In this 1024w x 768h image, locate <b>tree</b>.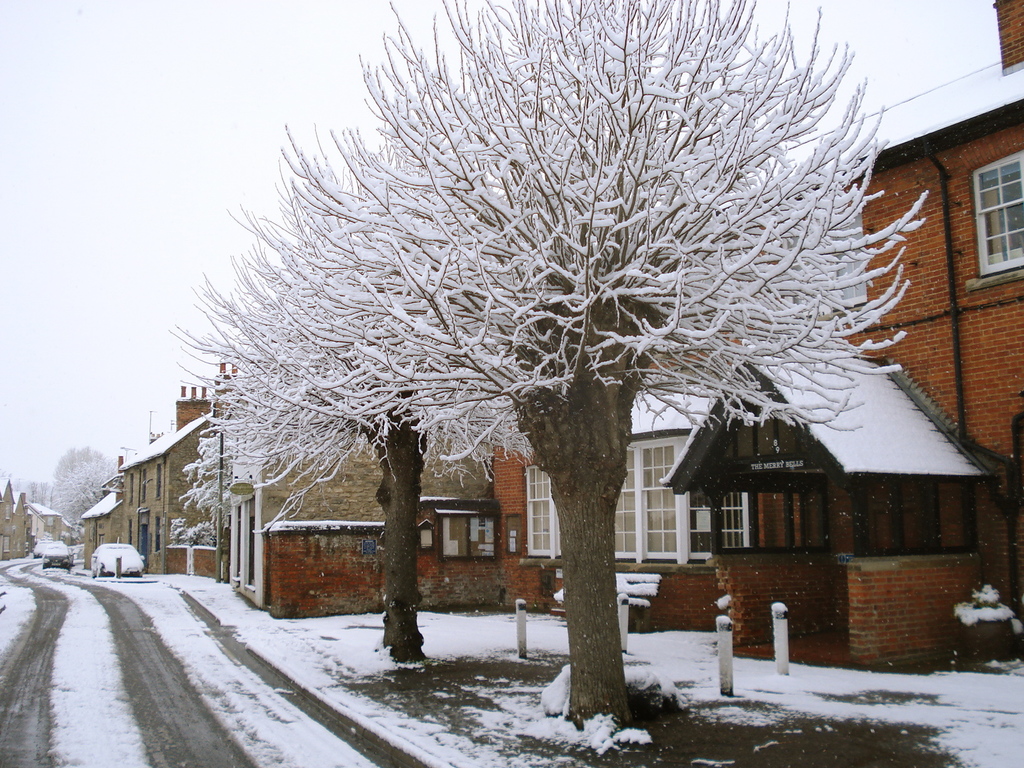
Bounding box: 0:460:17:492.
